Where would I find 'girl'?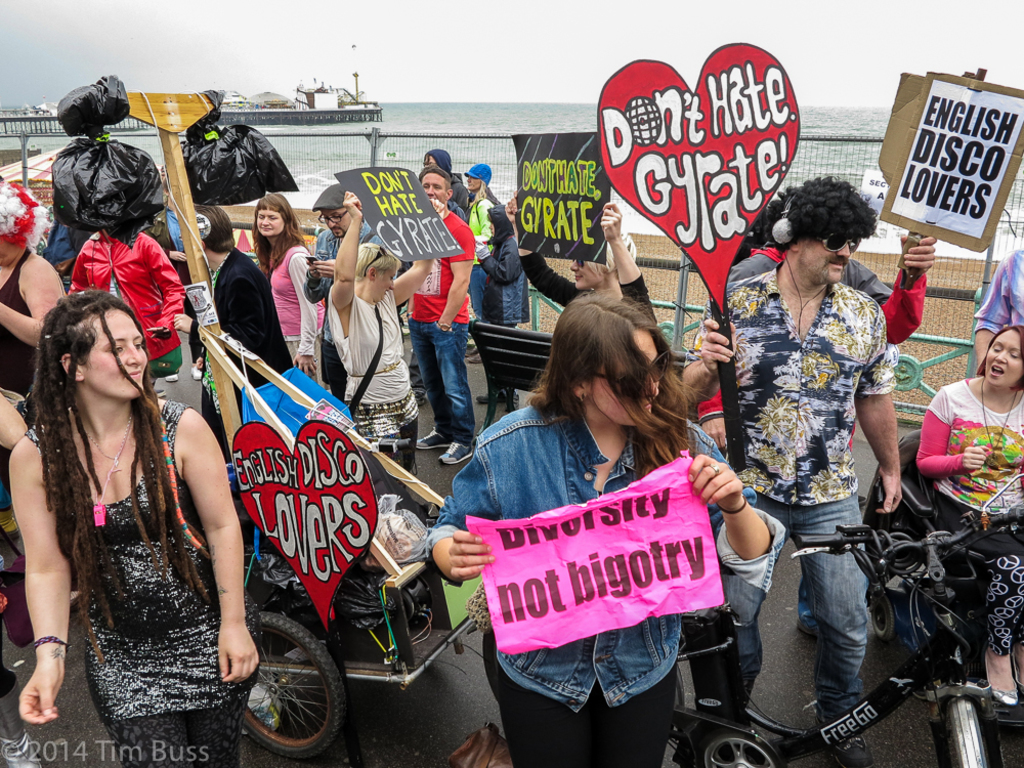
At detection(20, 291, 260, 767).
